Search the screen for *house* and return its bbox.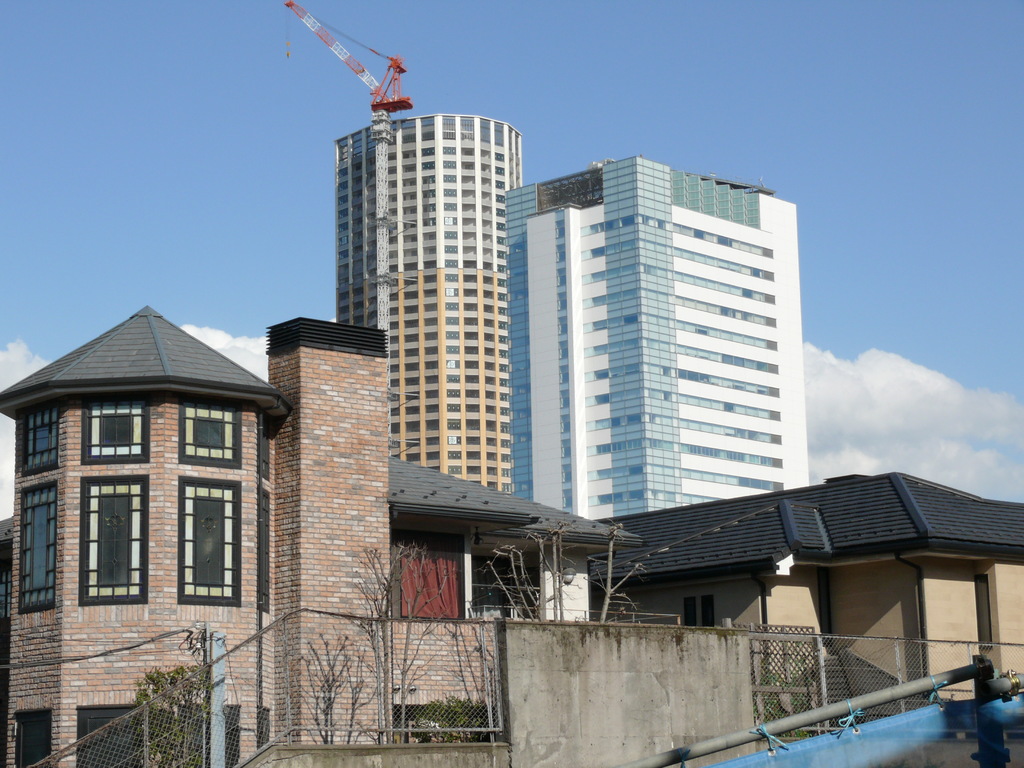
Found: left=500, top=152, right=814, bottom=527.
